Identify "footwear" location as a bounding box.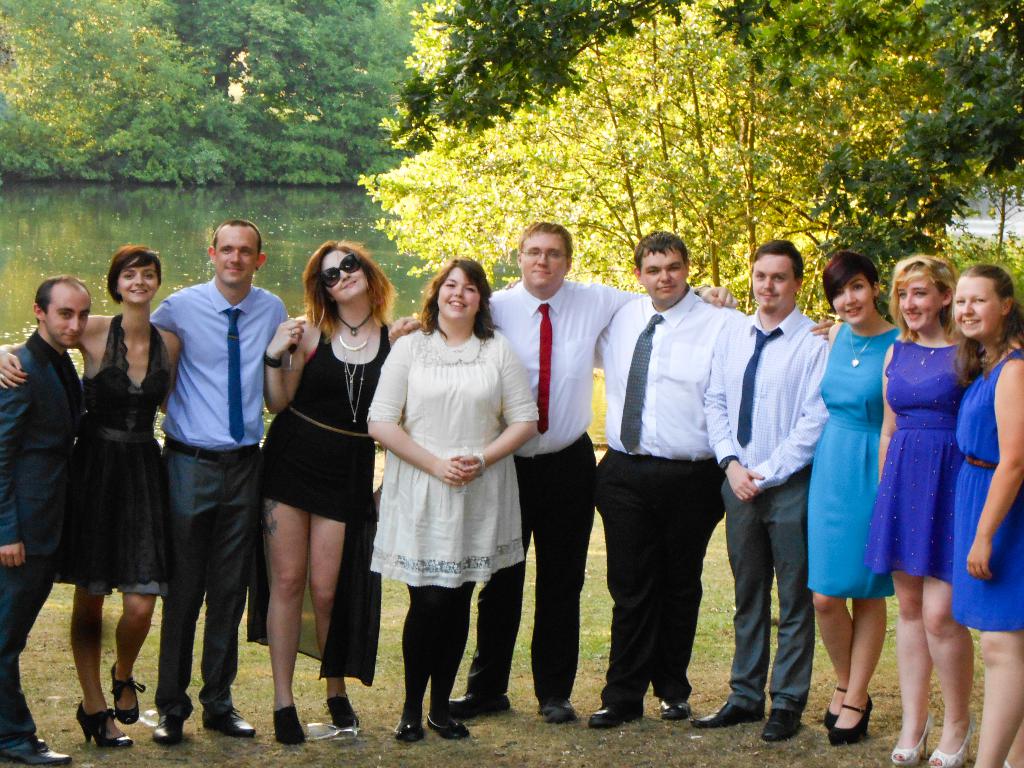
left=590, top=705, right=643, bottom=728.
